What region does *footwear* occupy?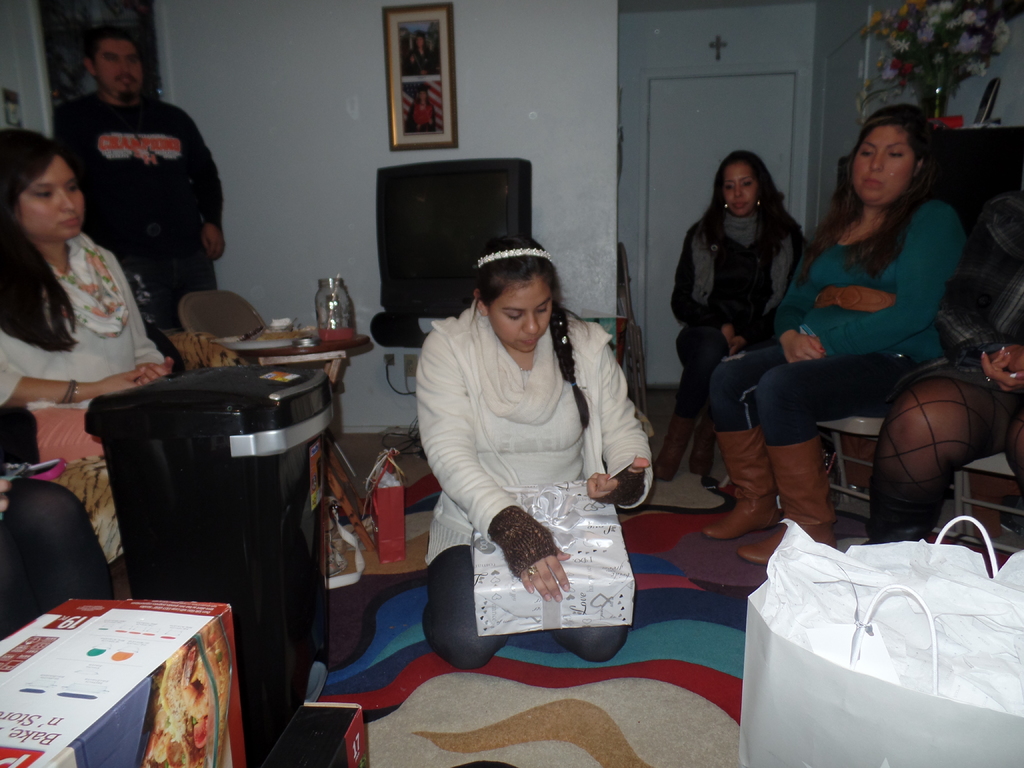
707,430,786,543.
